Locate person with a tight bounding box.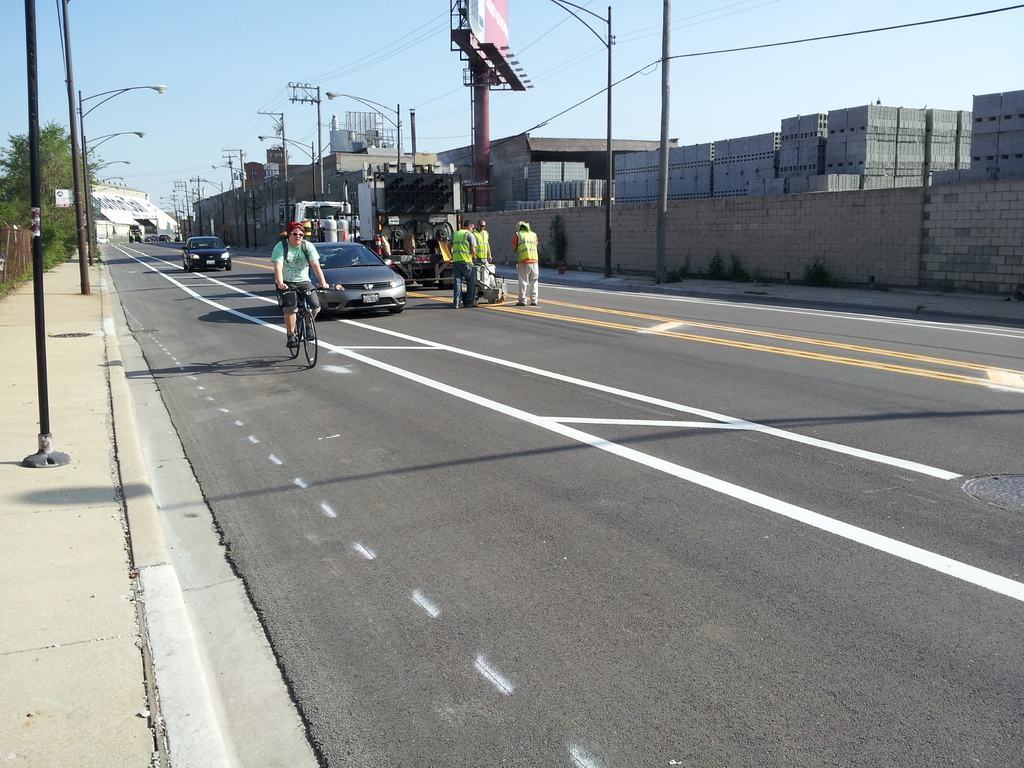
x1=448 y1=220 x2=477 y2=309.
